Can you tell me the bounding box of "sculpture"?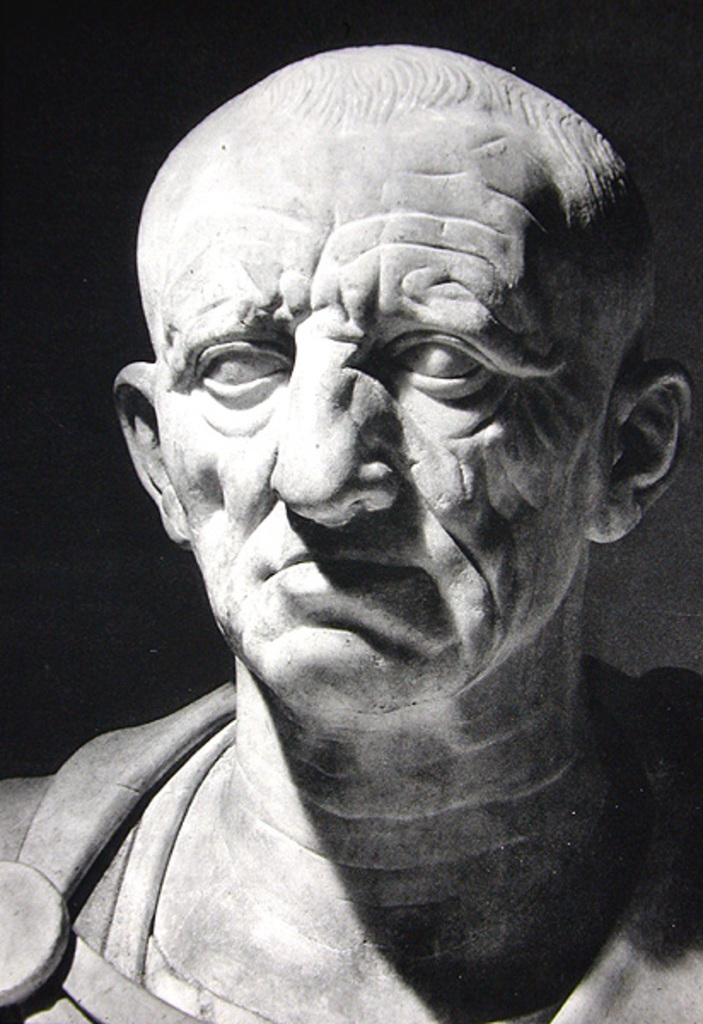
x1=34 y1=9 x2=696 y2=1022.
